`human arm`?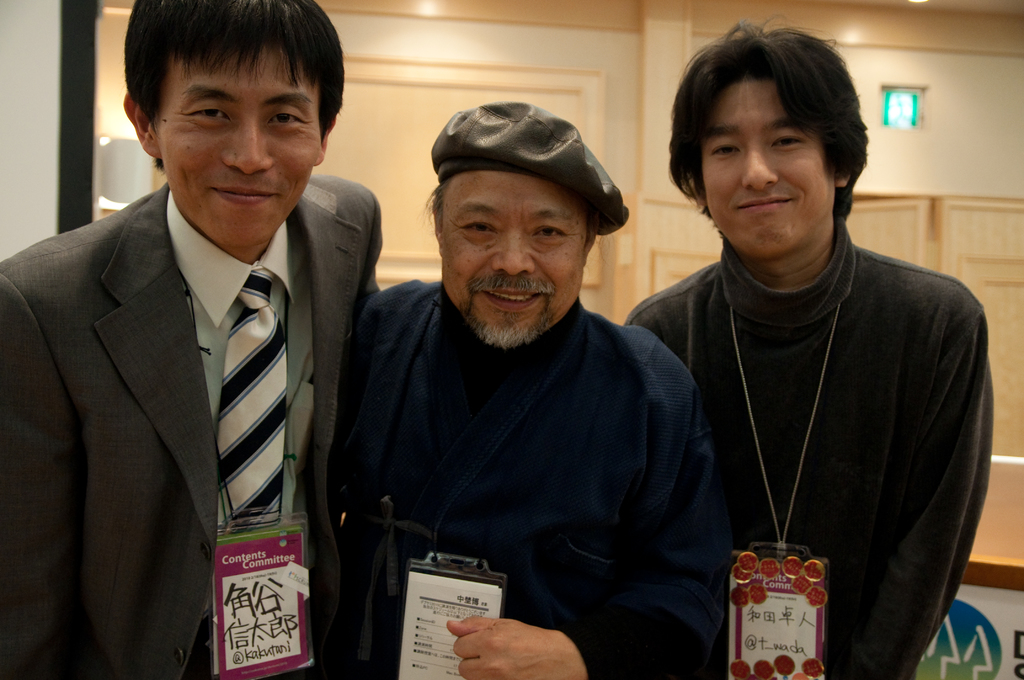
box(444, 347, 740, 679)
